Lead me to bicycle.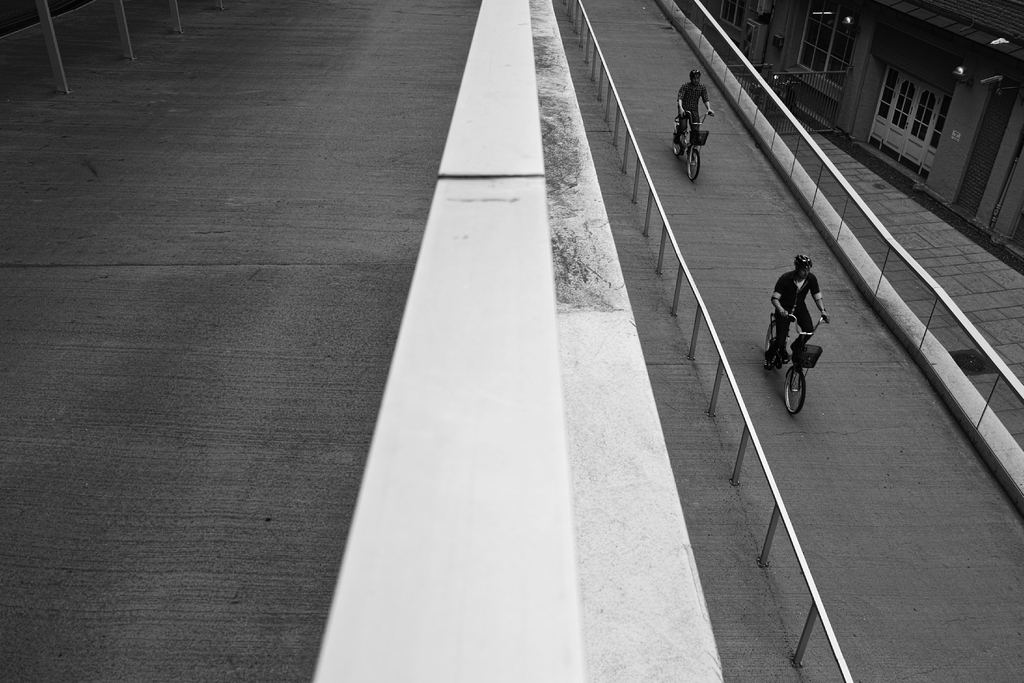
Lead to <box>672,108,711,182</box>.
